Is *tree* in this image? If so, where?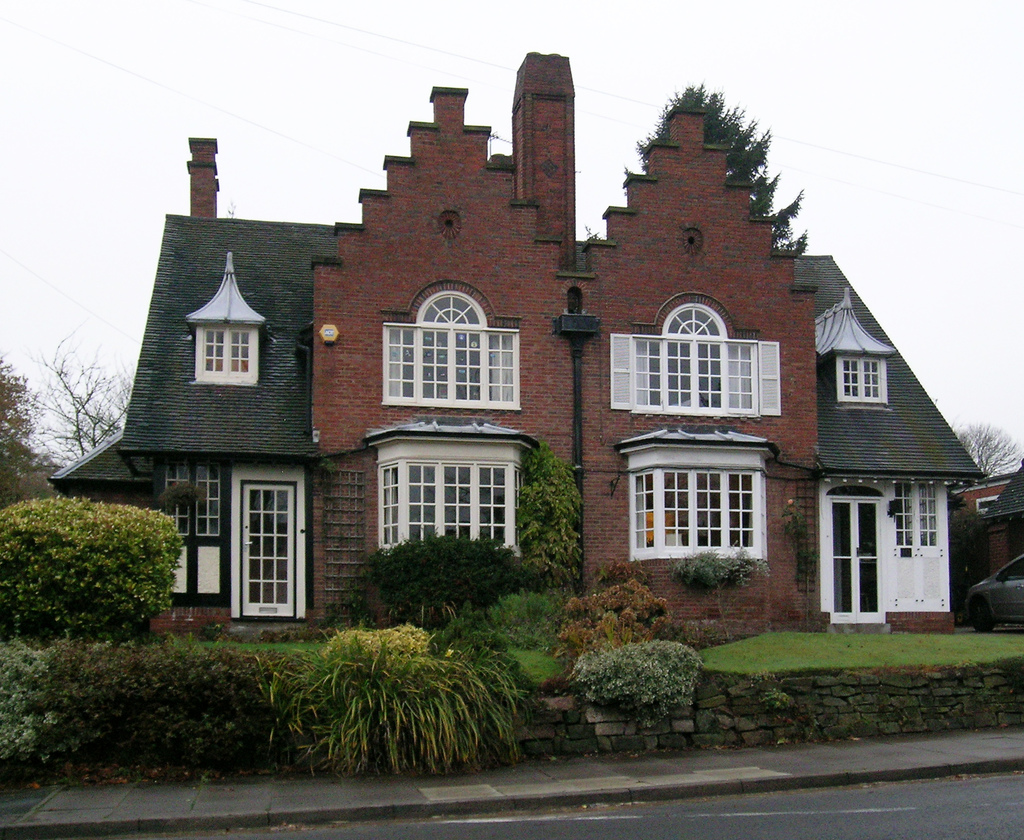
Yes, at select_region(0, 351, 65, 508).
